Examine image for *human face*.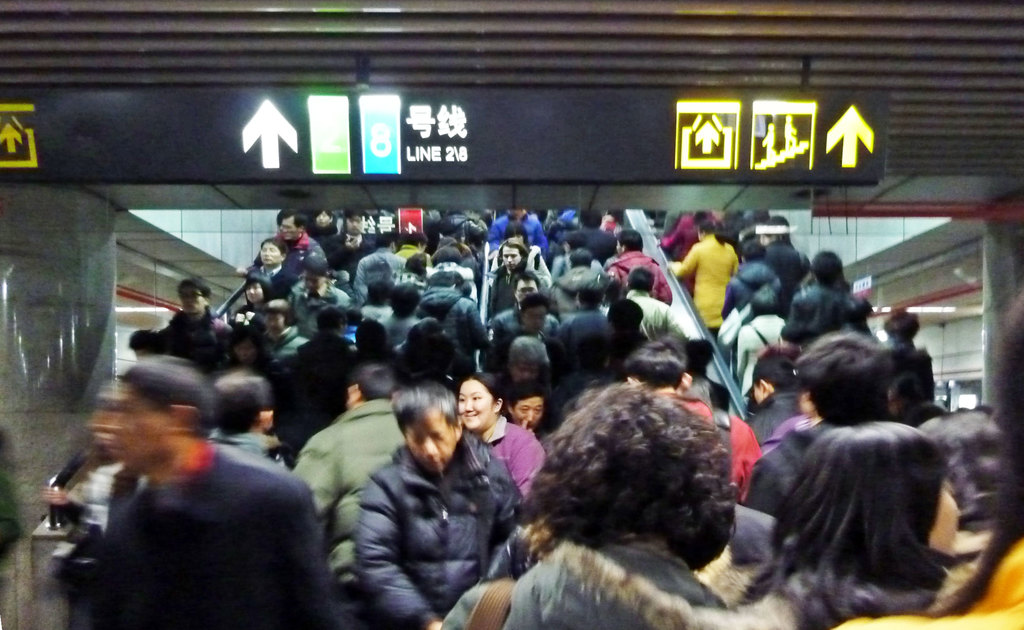
Examination result: 516:281:538:306.
